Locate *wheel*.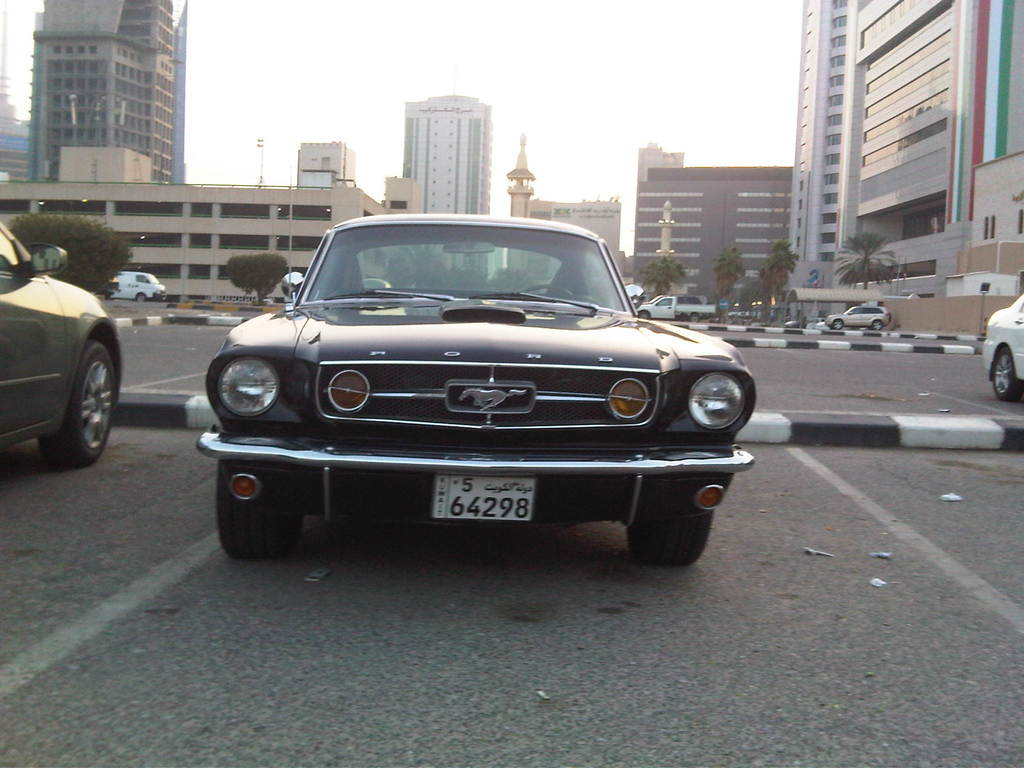
Bounding box: 870:321:884:333.
